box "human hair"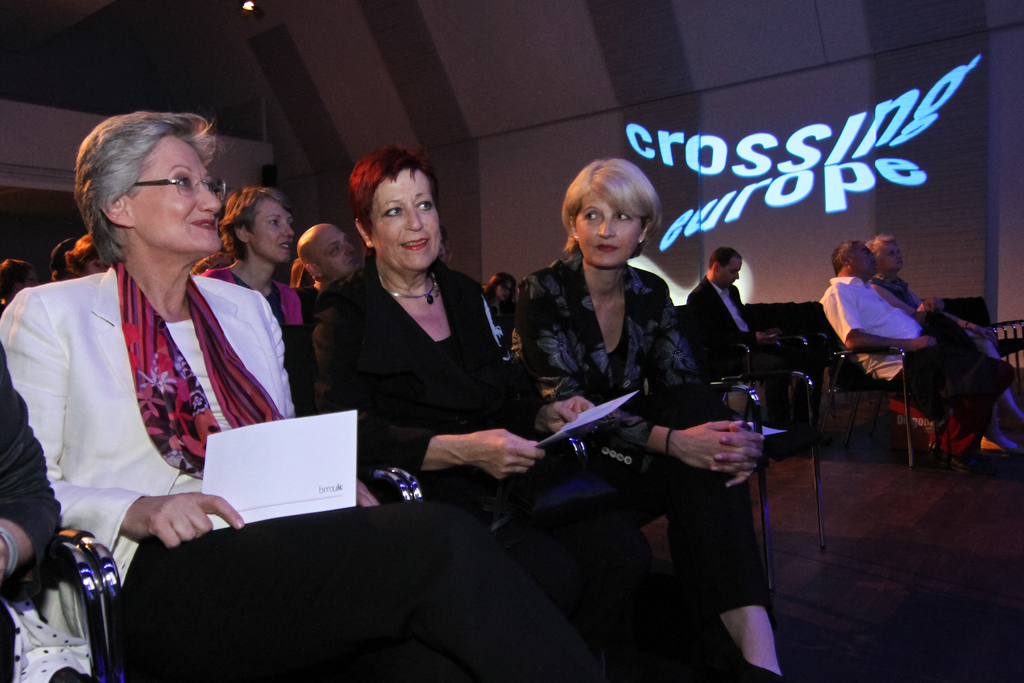
bbox(828, 239, 858, 276)
